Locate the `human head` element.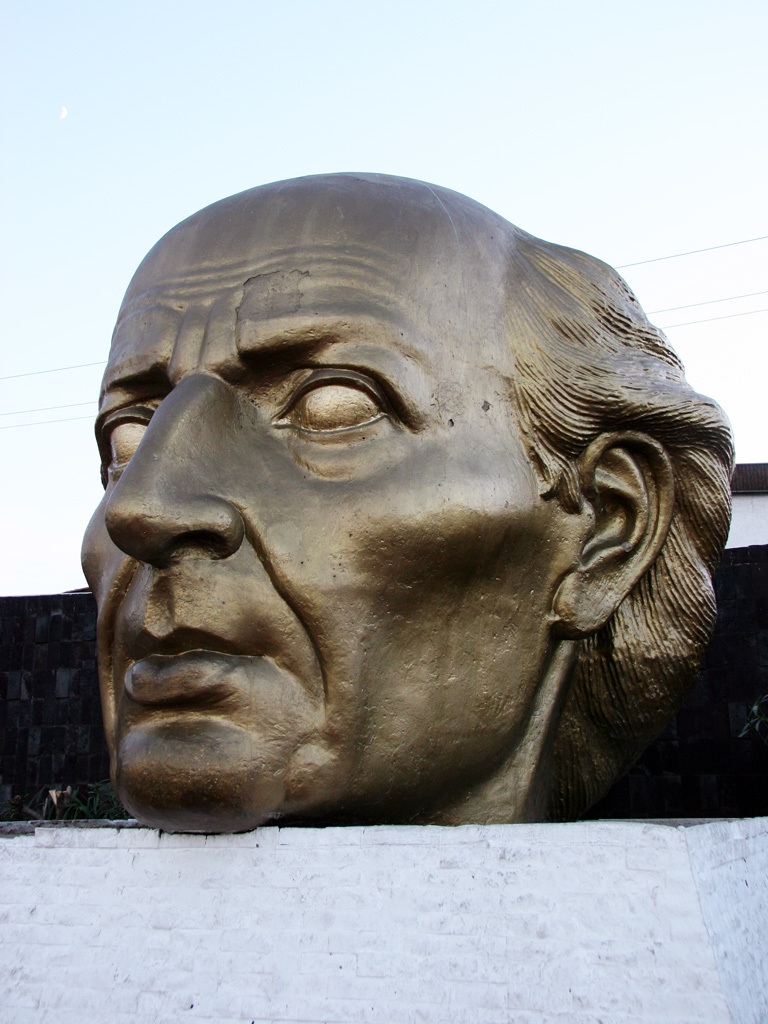
Element bbox: BBox(68, 169, 734, 848).
